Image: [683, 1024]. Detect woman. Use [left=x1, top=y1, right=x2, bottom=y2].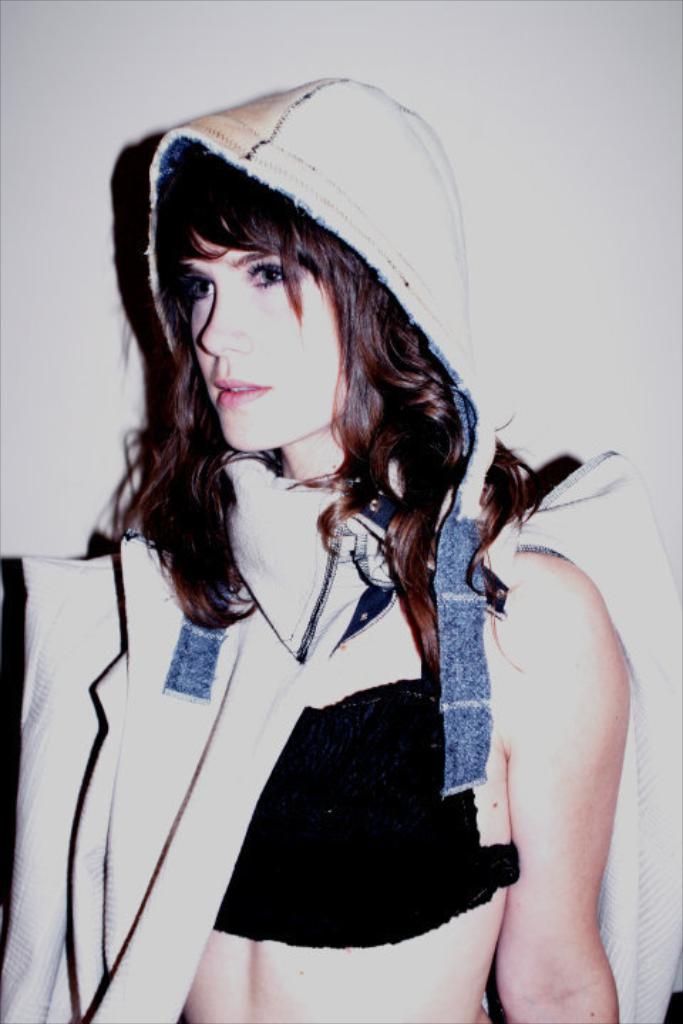
[left=40, top=114, right=622, bottom=1023].
